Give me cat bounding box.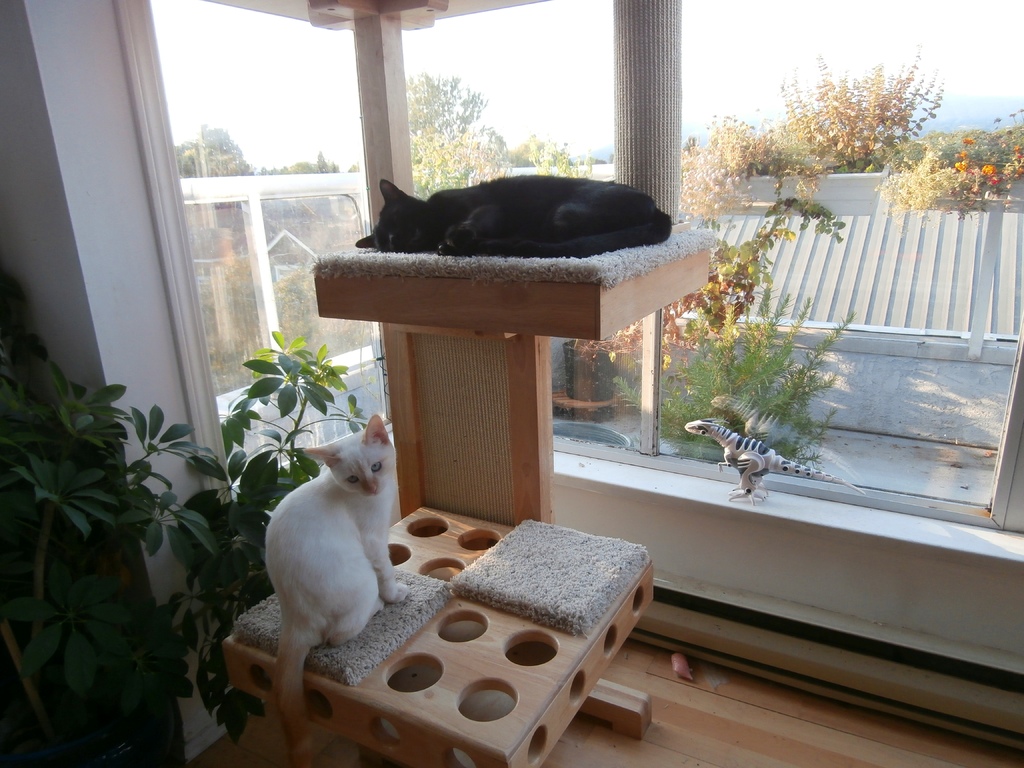
259, 419, 410, 762.
